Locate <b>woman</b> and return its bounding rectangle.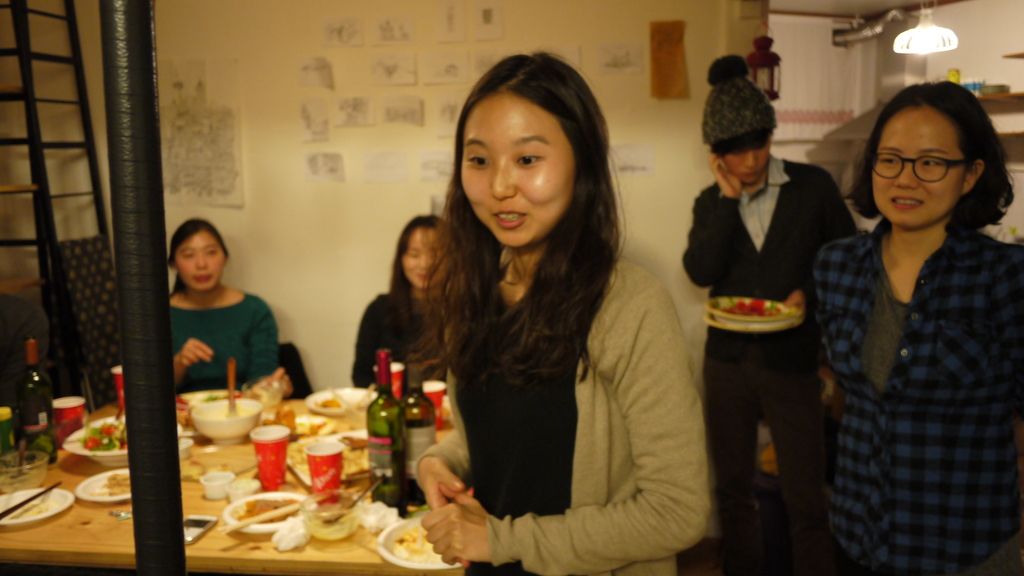
bbox=[350, 222, 454, 407].
